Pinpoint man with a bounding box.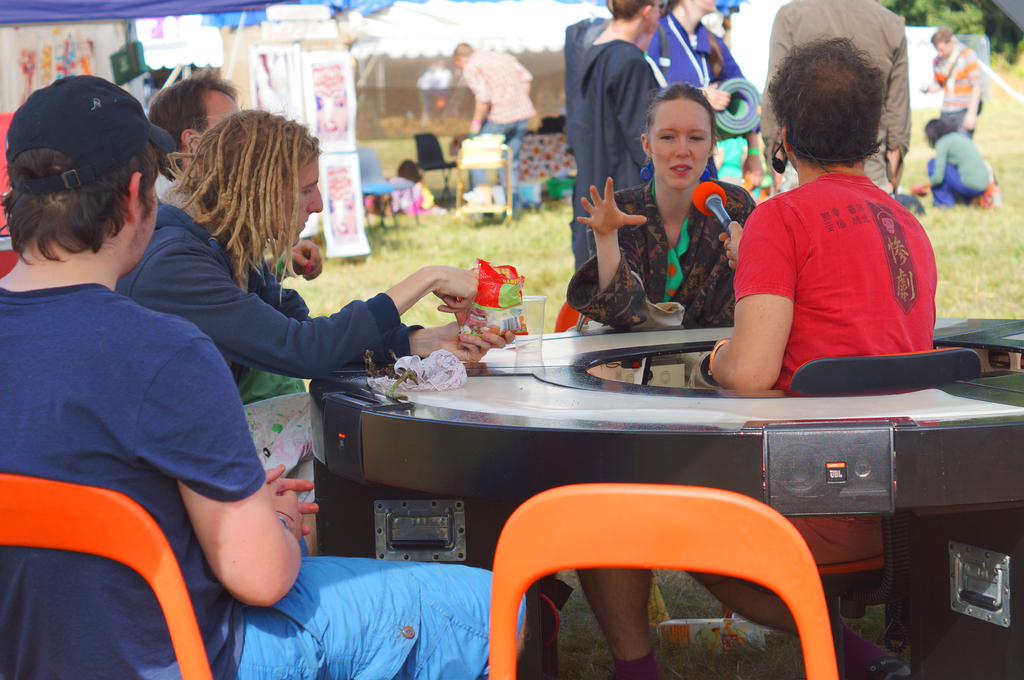
Rect(755, 0, 911, 202).
